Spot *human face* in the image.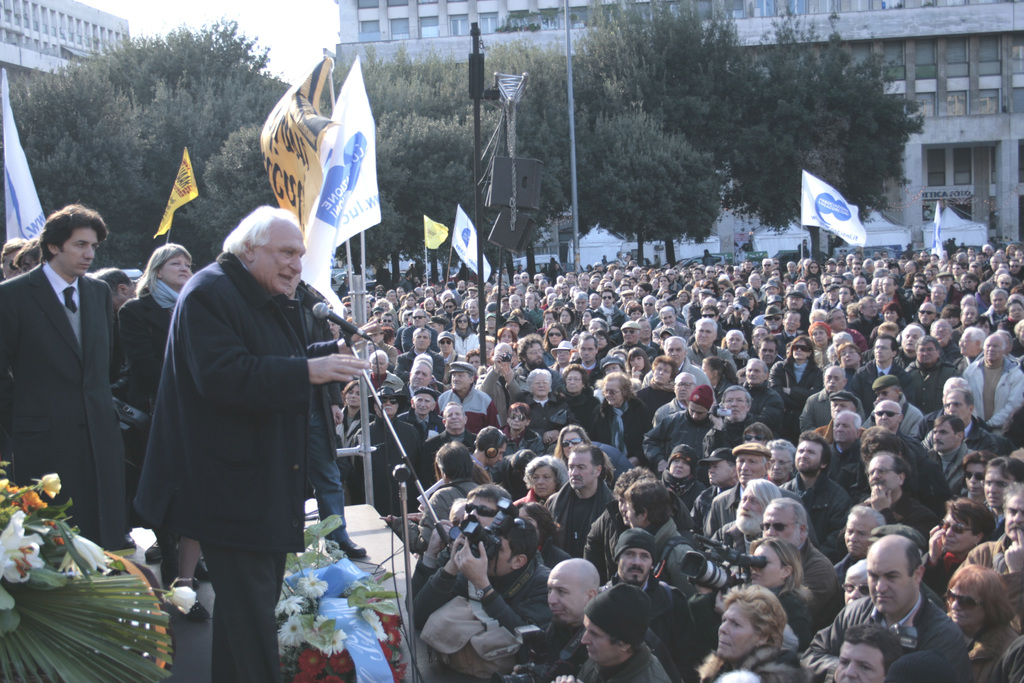
*human face* found at detection(262, 220, 307, 296).
